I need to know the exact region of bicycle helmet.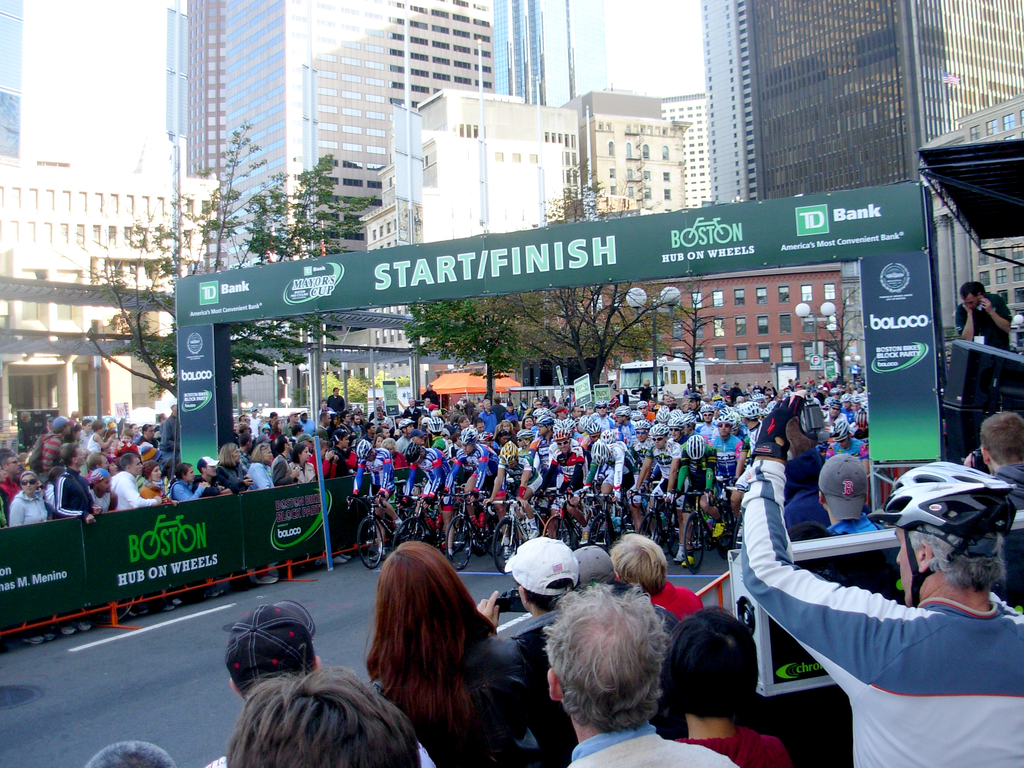
Region: 700/406/710/413.
